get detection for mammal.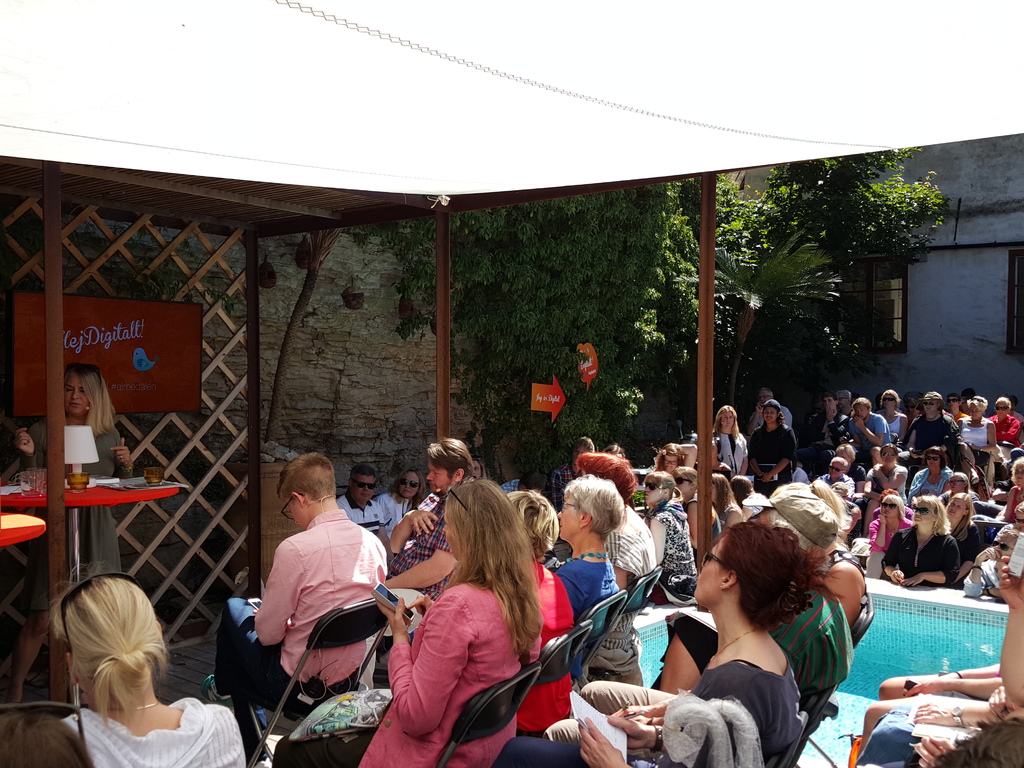
Detection: [710,404,754,484].
